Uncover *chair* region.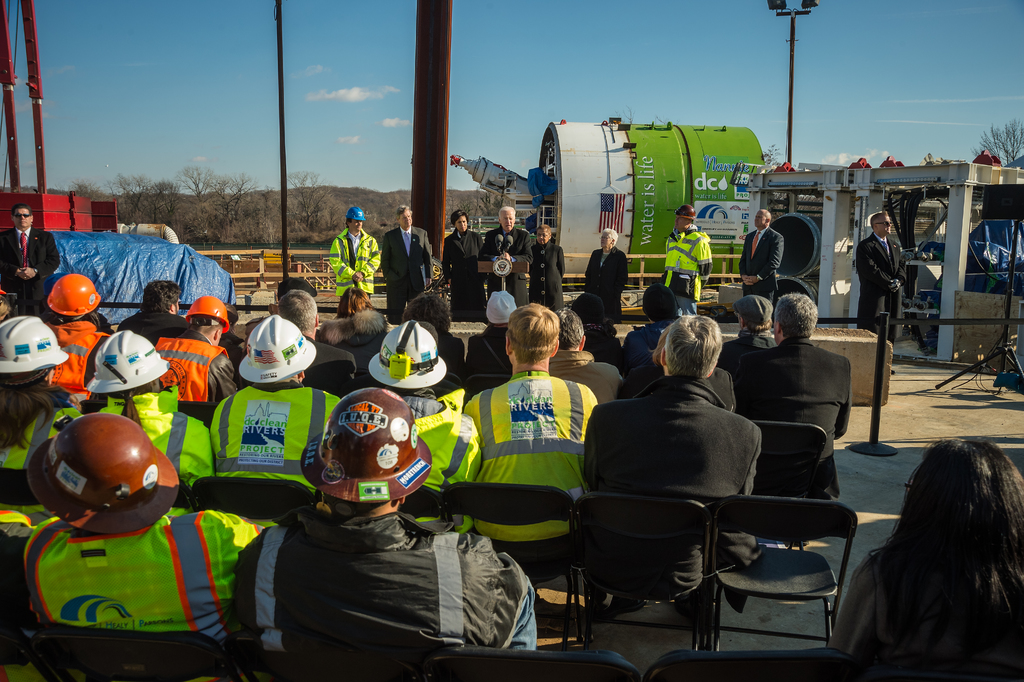
Uncovered: bbox=[572, 494, 753, 659].
